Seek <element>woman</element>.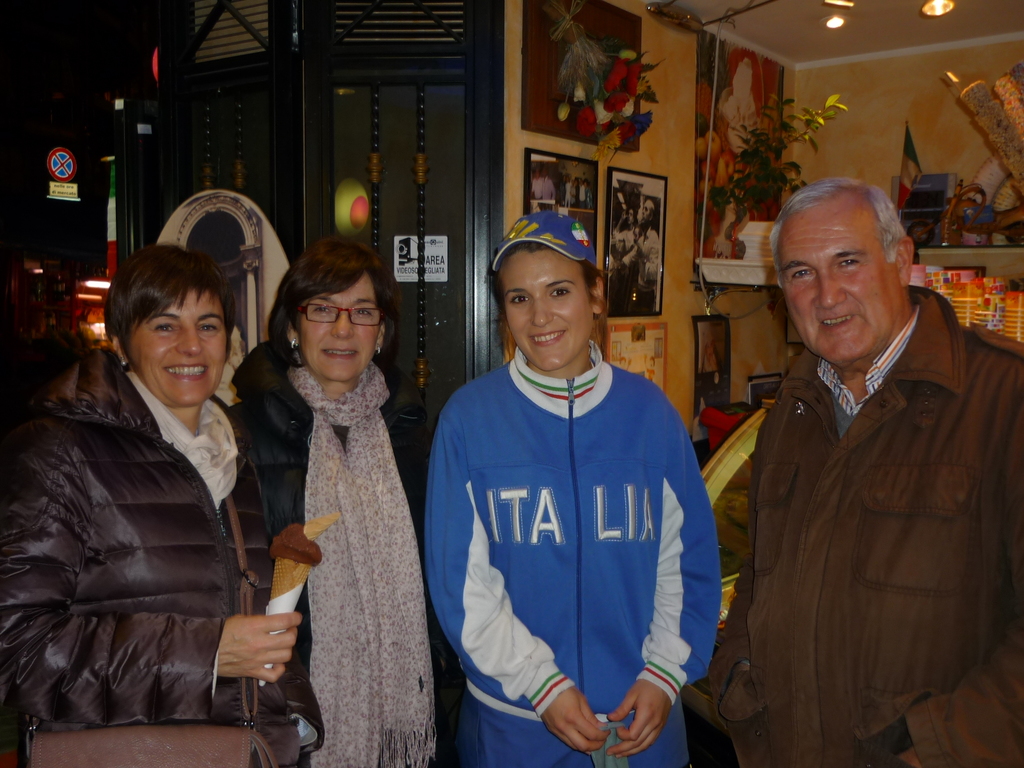
(x1=0, y1=241, x2=326, y2=767).
